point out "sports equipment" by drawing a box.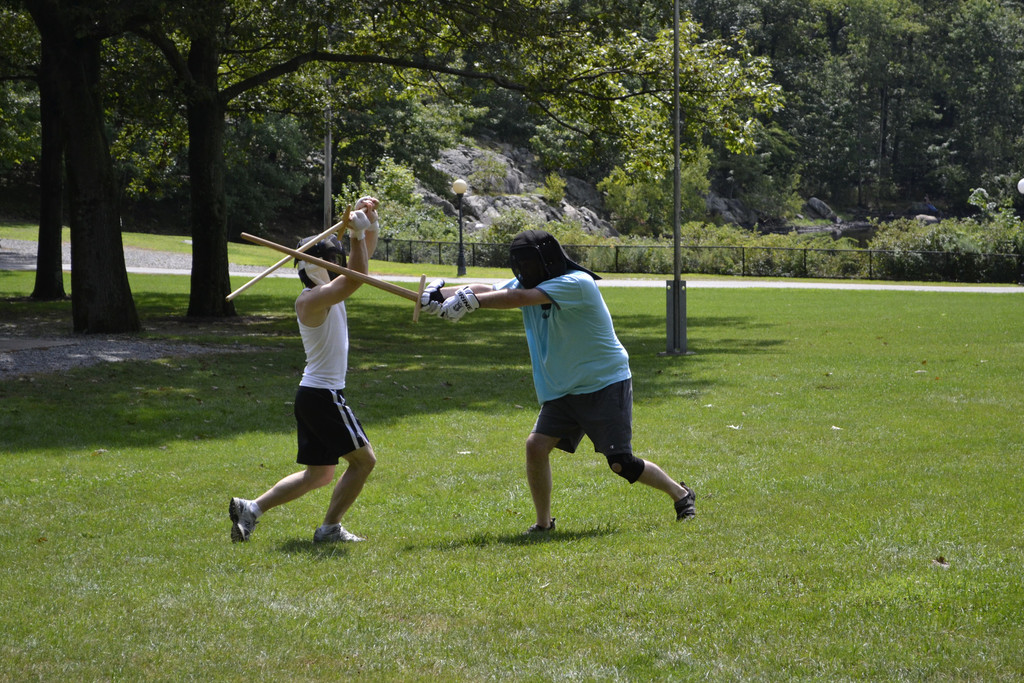
{"x1": 292, "y1": 231, "x2": 349, "y2": 289}.
